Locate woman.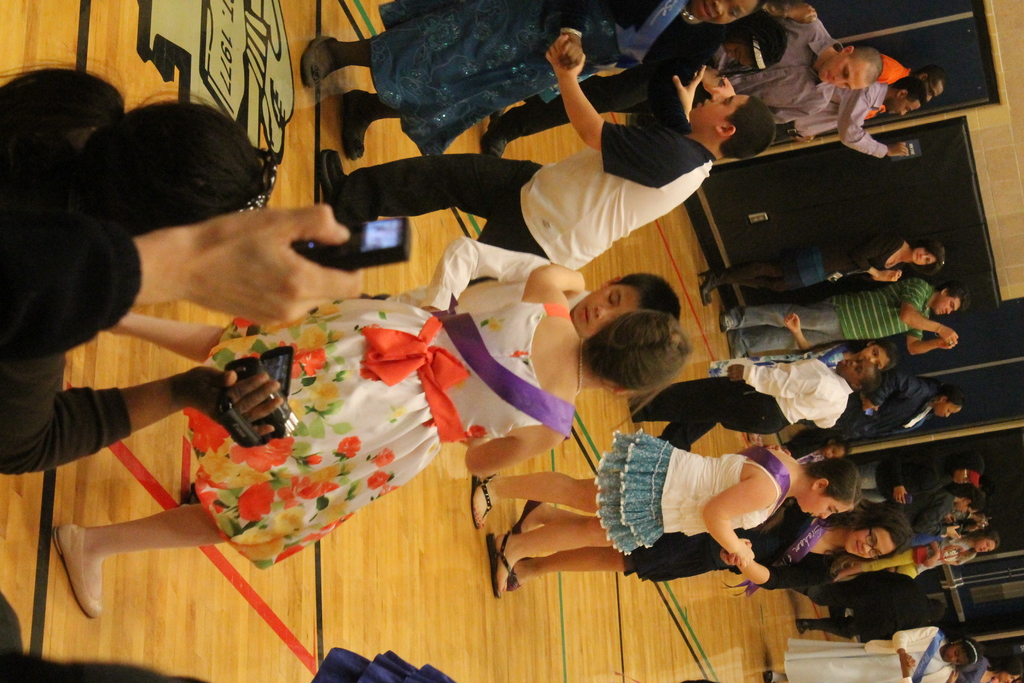
Bounding box: [x1=834, y1=531, x2=1004, y2=580].
